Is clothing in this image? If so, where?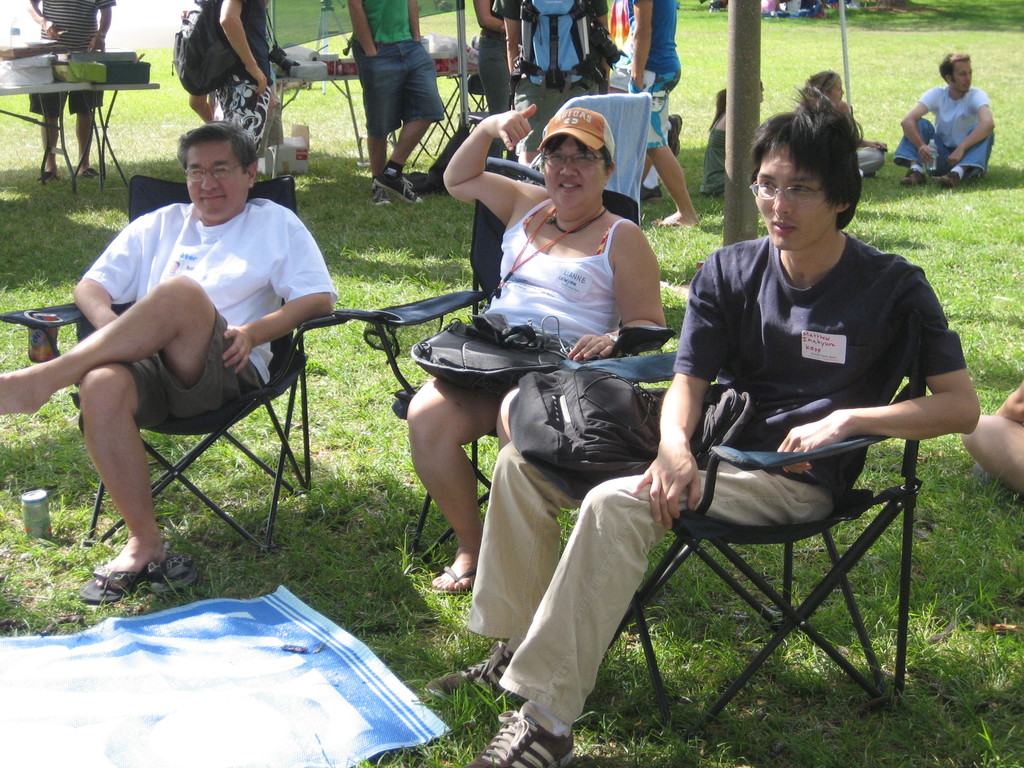
Yes, at bbox=[344, 0, 447, 152].
